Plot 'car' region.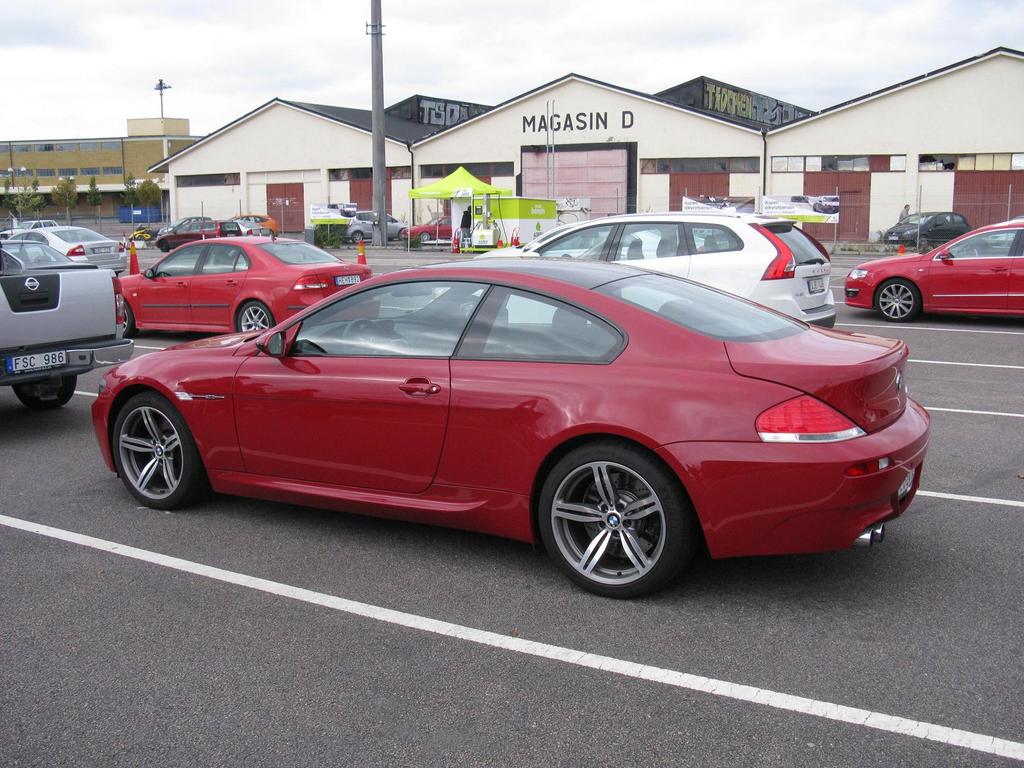
Plotted at (x1=138, y1=216, x2=237, y2=252).
